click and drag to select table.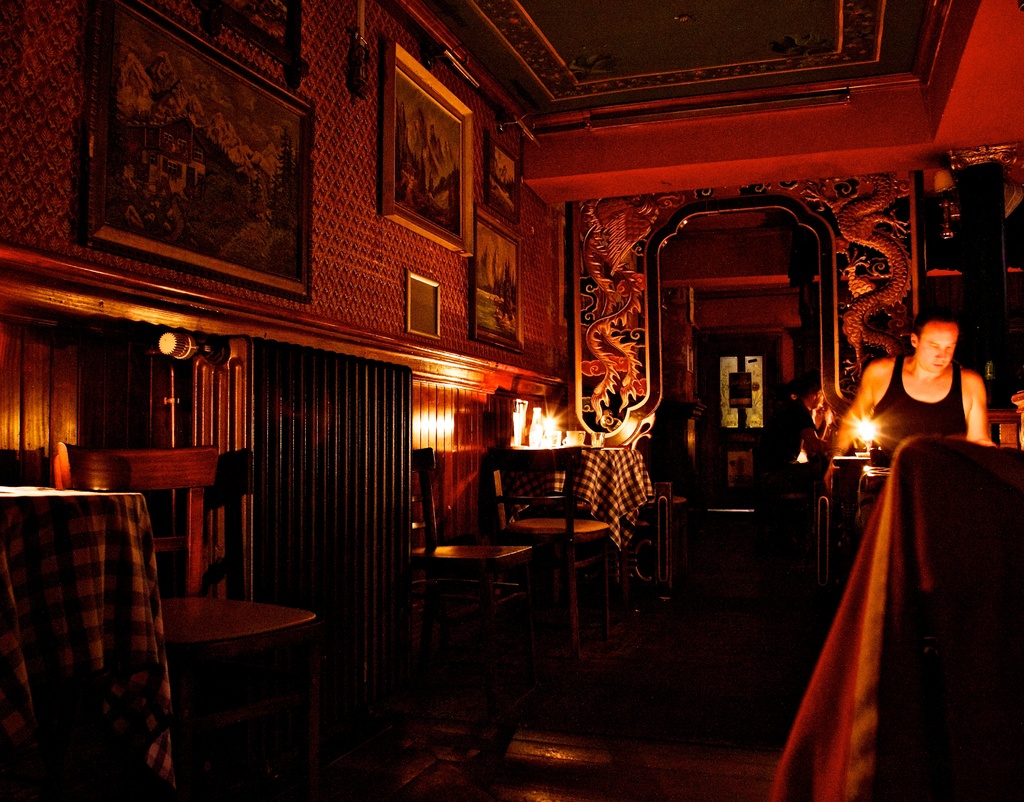
Selection: bbox=(493, 447, 646, 558).
